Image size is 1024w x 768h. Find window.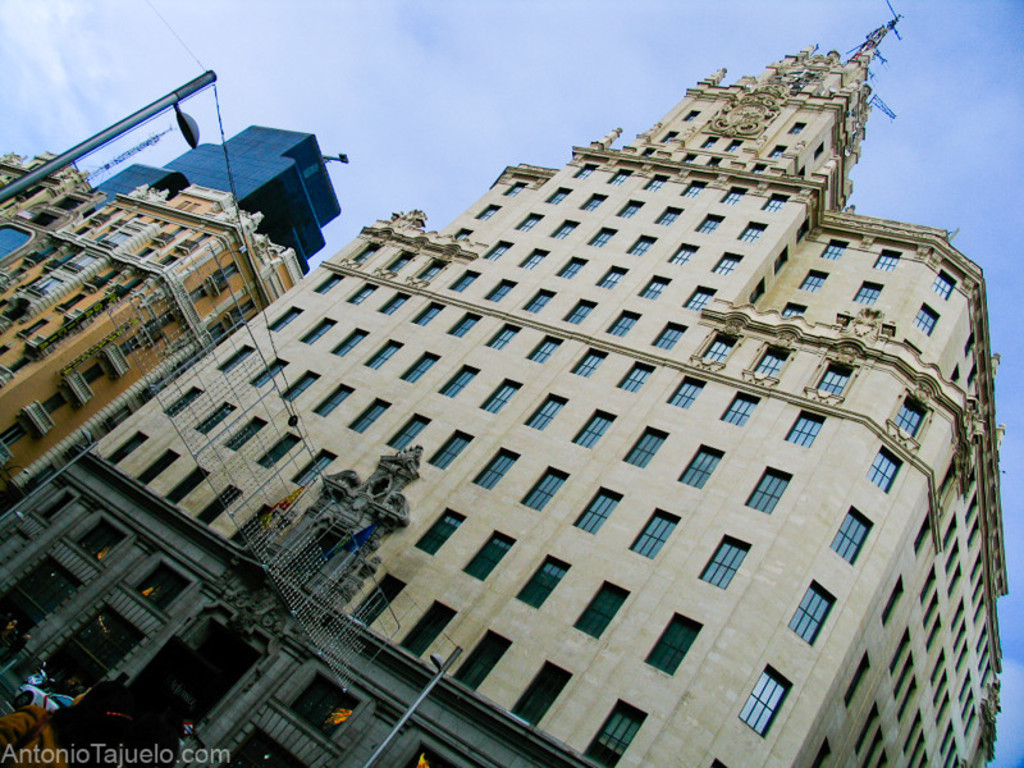
crop(717, 389, 762, 429).
